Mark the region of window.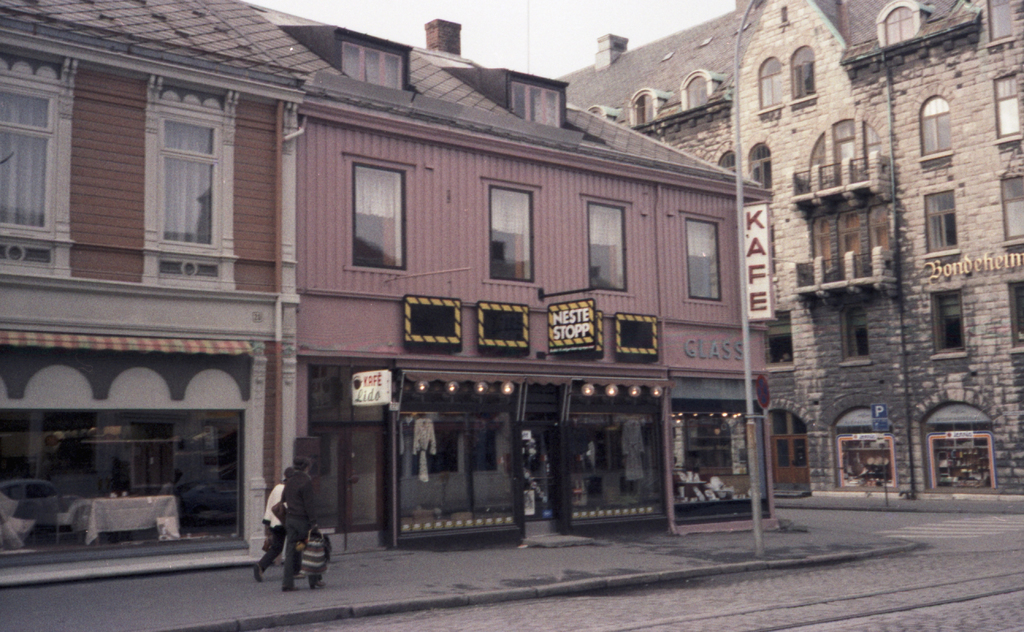
Region: {"x1": 839, "y1": 305, "x2": 871, "y2": 364}.
